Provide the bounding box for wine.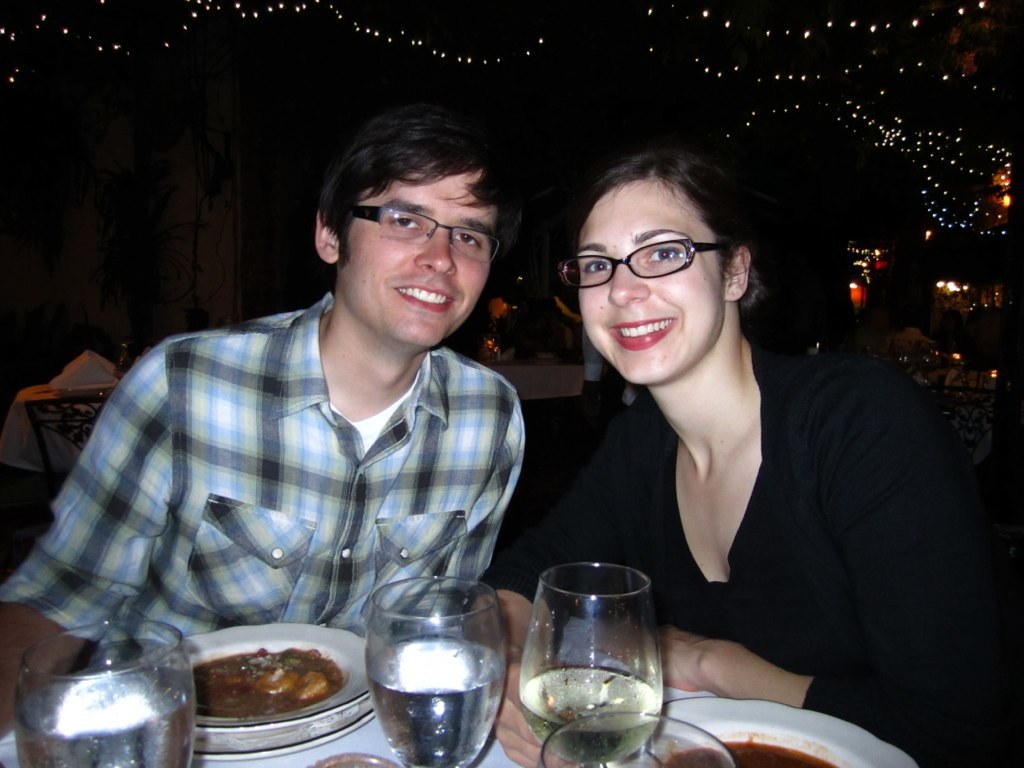
x1=363, y1=634, x2=511, y2=767.
